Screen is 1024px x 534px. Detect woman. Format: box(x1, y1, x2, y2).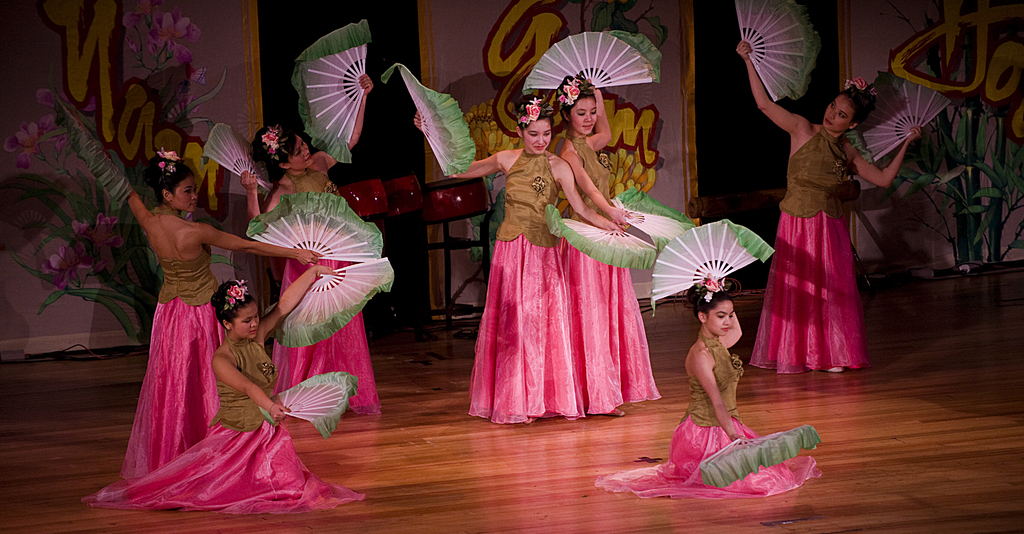
box(408, 92, 623, 424).
